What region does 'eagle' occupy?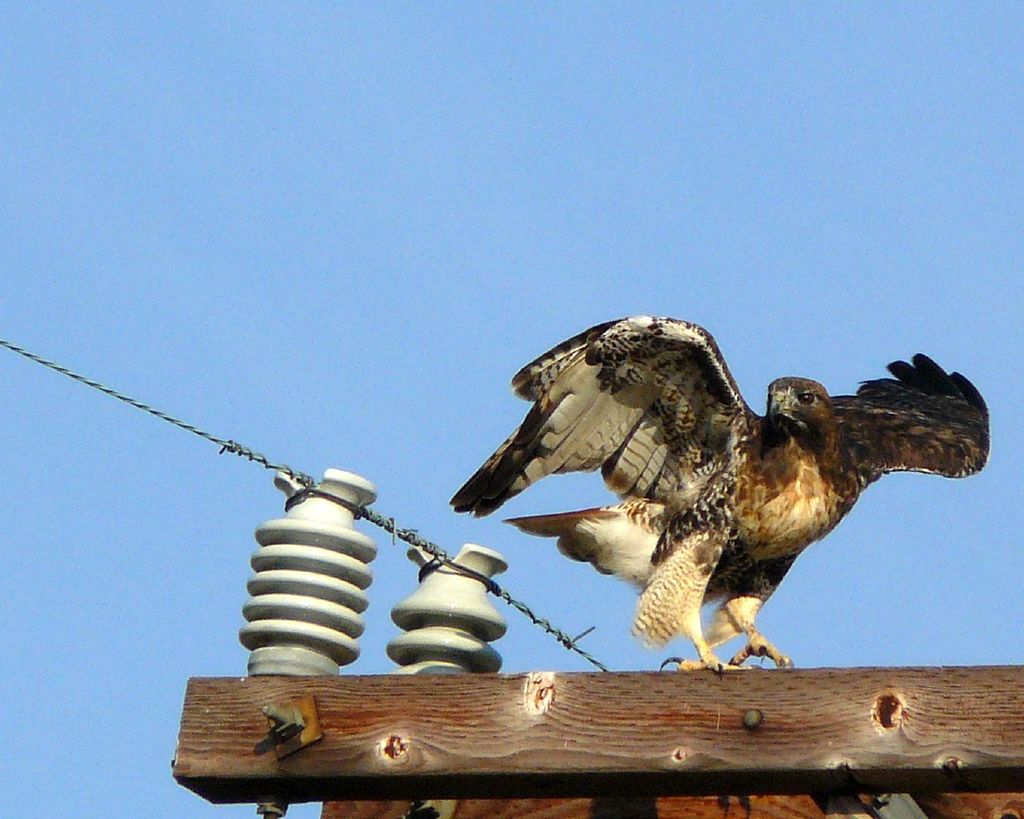
<region>447, 310, 997, 679</region>.
